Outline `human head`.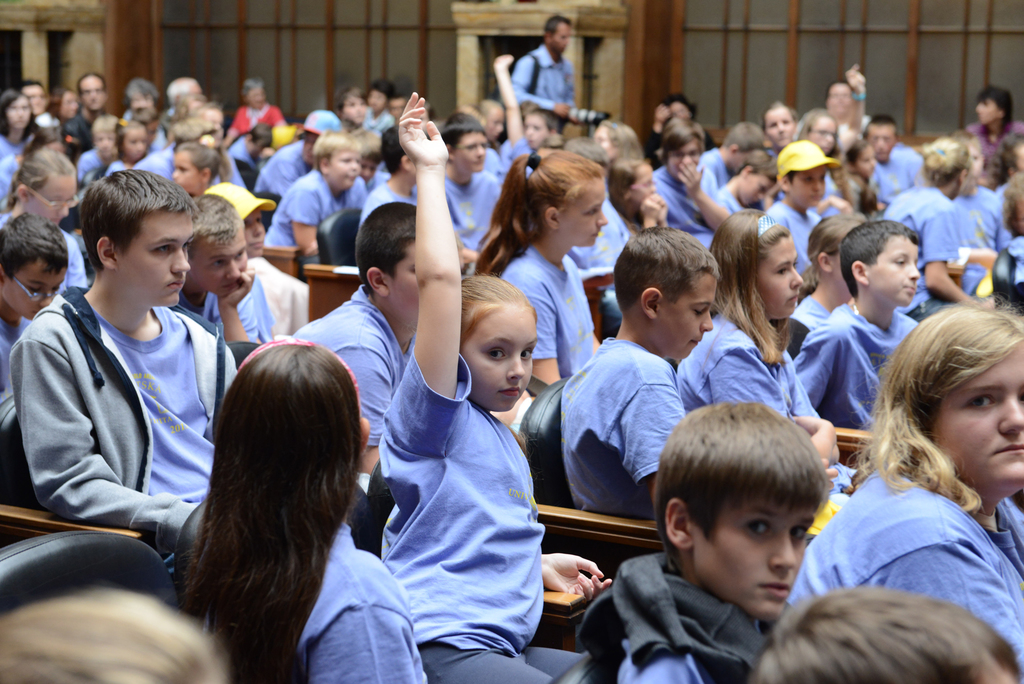
Outline: <box>13,153,76,226</box>.
